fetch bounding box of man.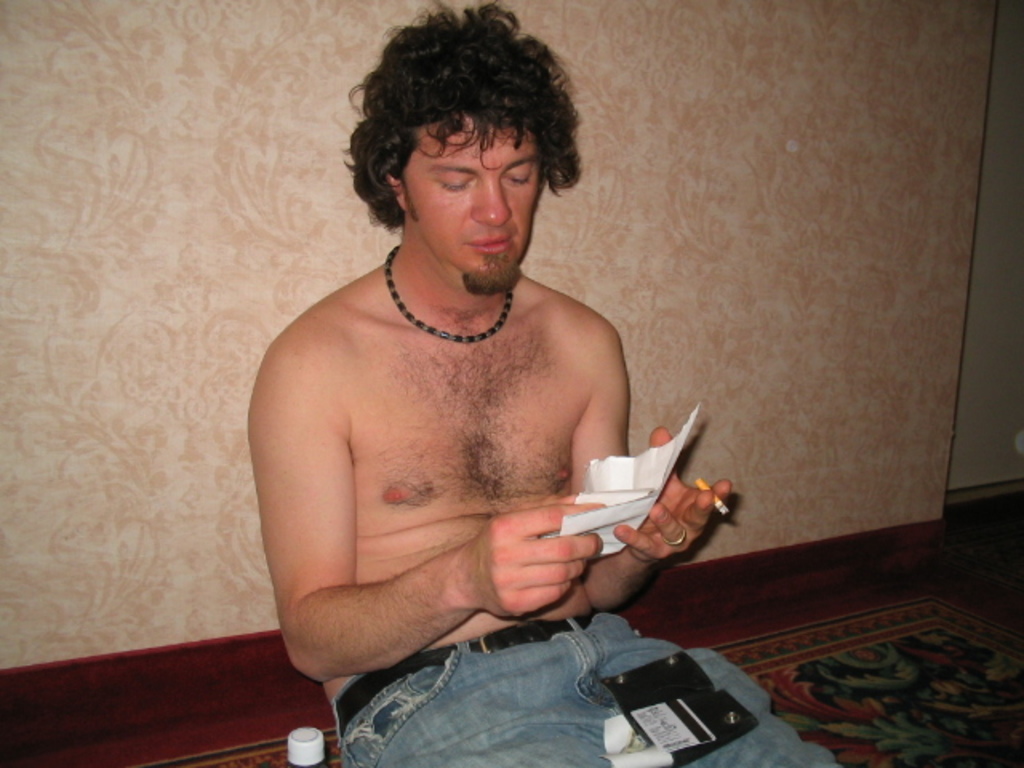
Bbox: box(250, 0, 838, 766).
